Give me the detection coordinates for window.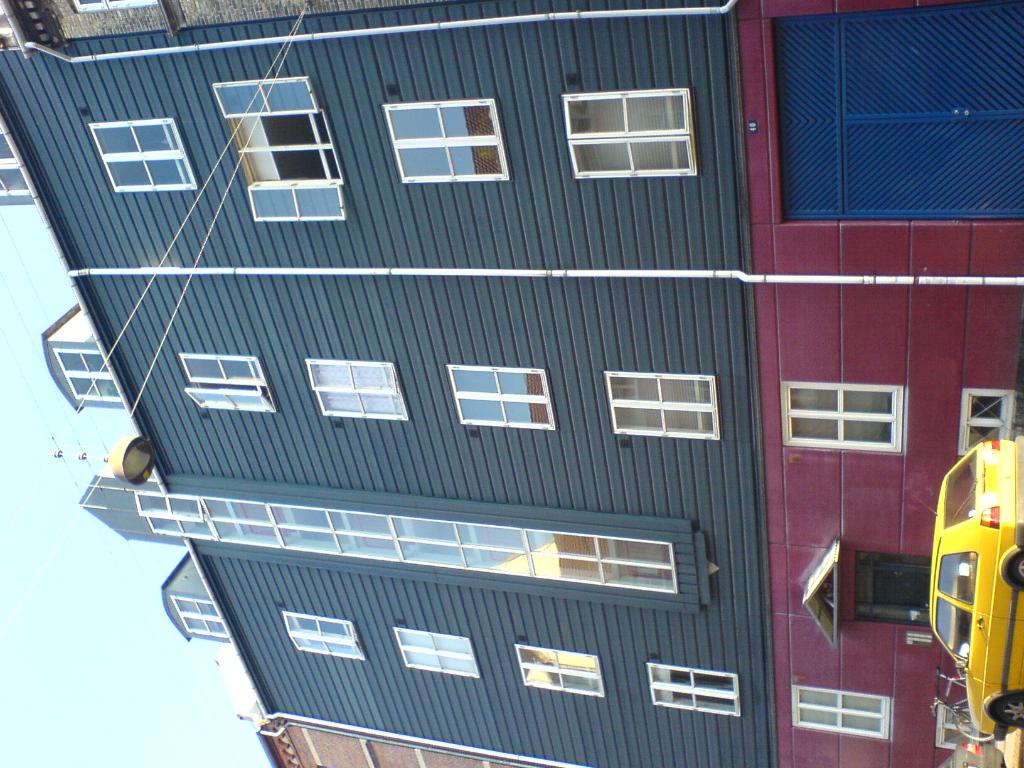
(left=600, top=358, right=719, bottom=445).
